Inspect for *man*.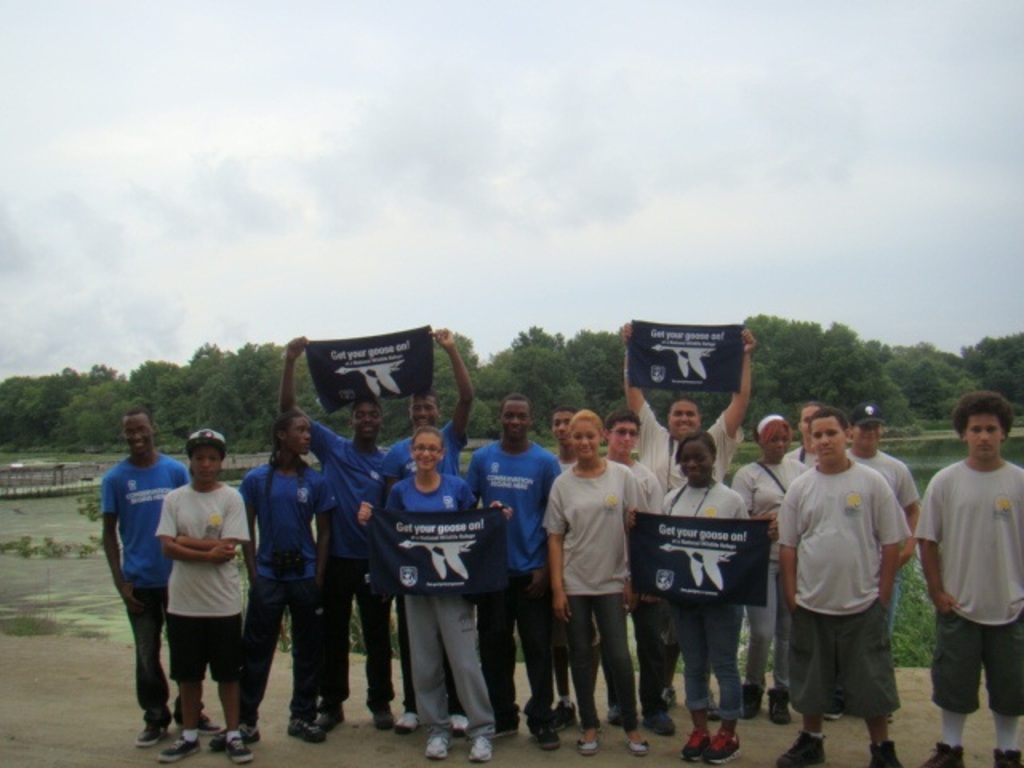
Inspection: x1=922, y1=389, x2=1022, y2=766.
